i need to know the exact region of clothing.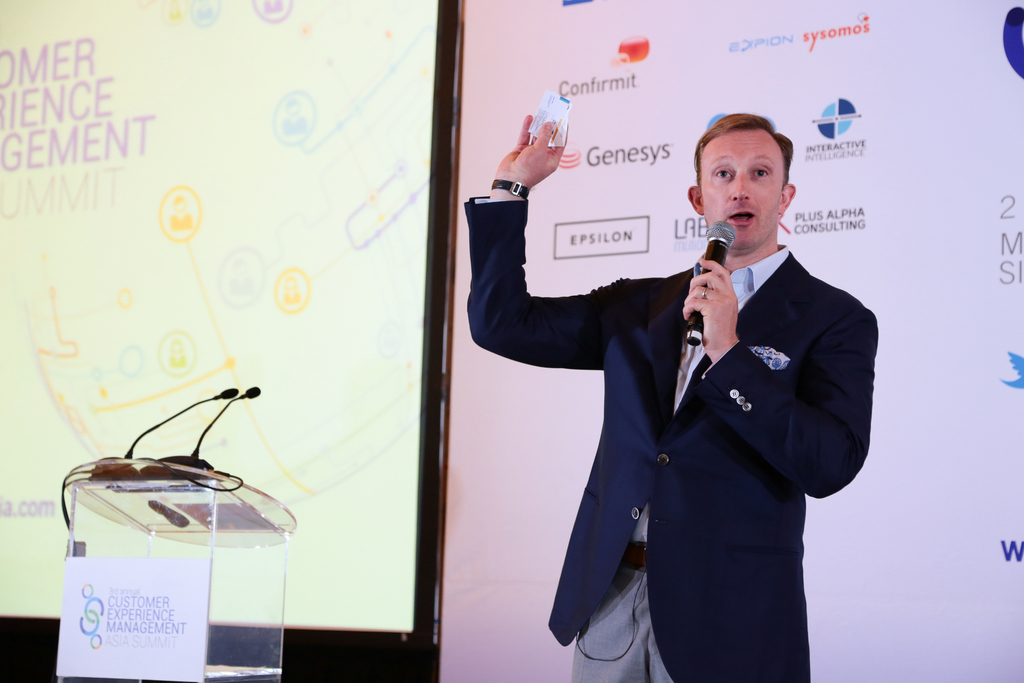
Region: detection(500, 141, 849, 682).
